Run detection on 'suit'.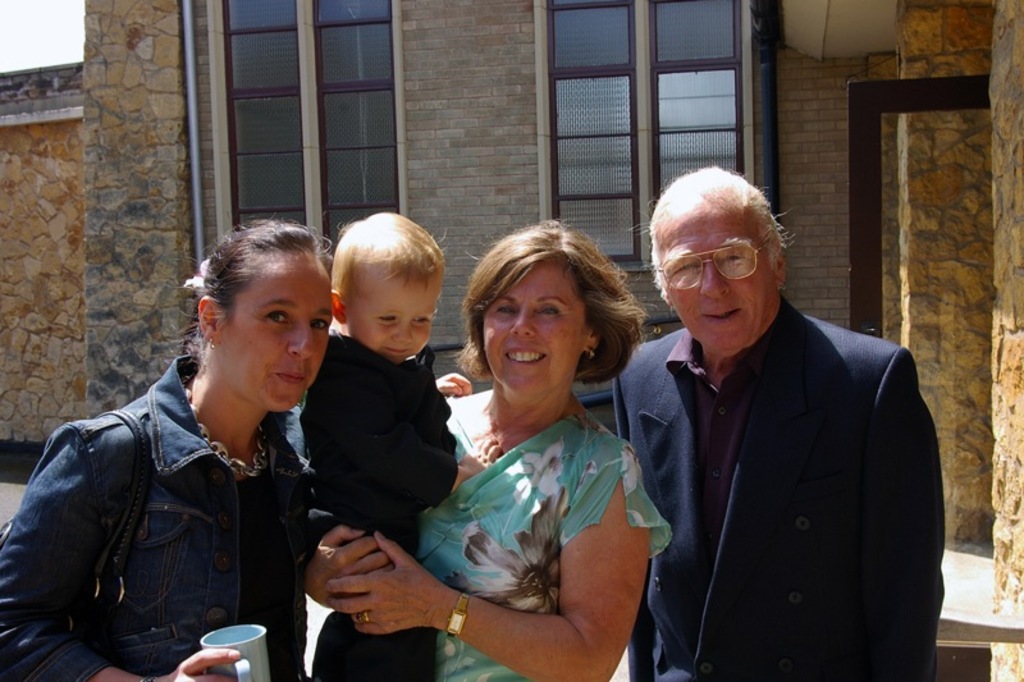
Result: 620/212/928/681.
